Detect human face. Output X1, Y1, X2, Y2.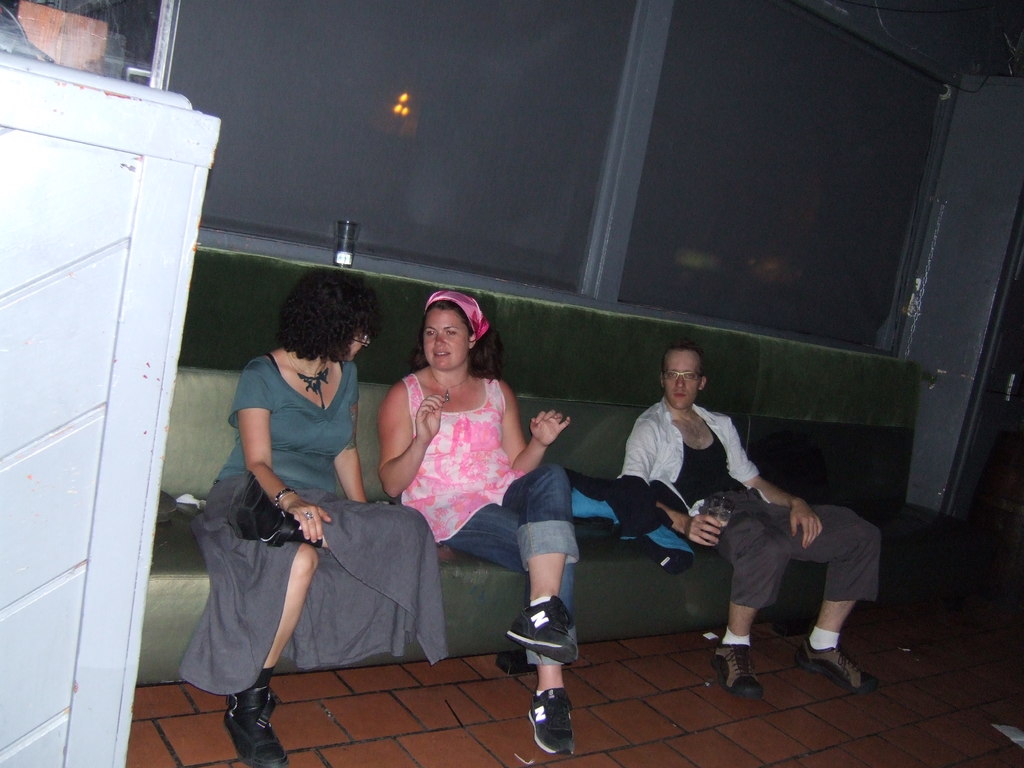
423, 307, 472, 372.
